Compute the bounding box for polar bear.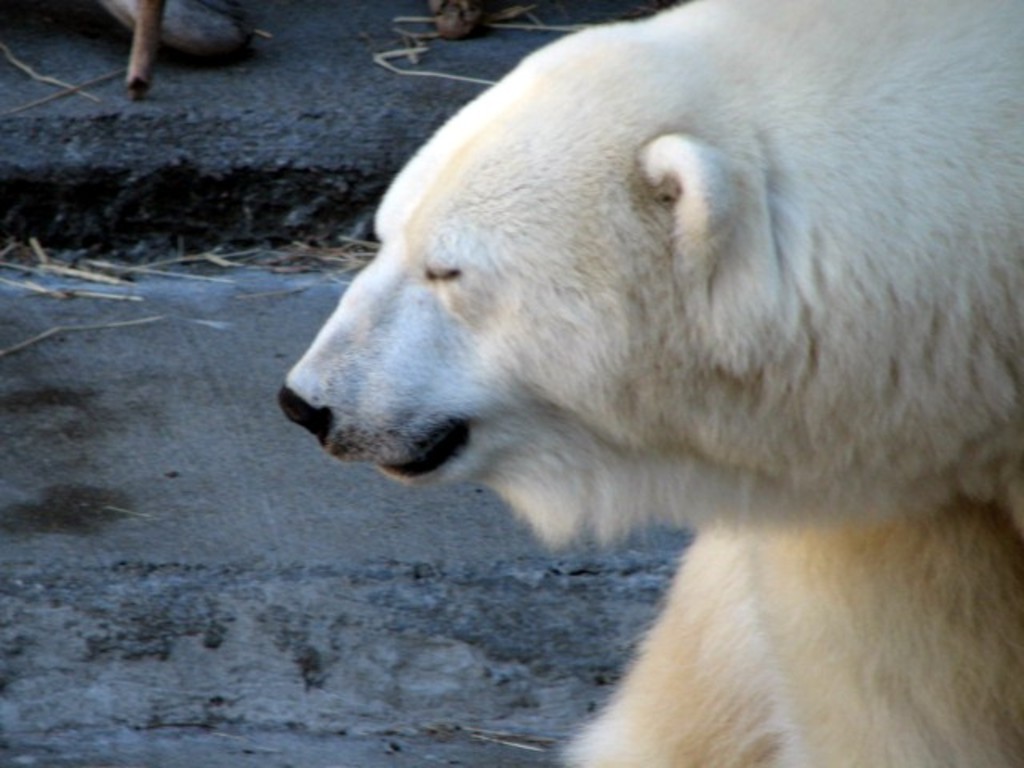
region(267, 0, 1022, 766).
